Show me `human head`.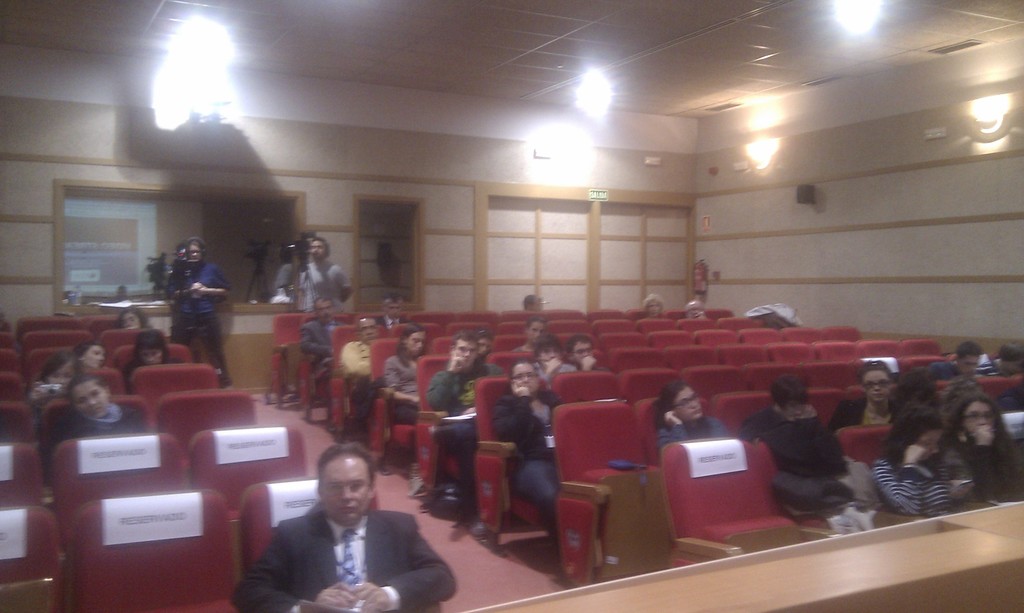
`human head` is here: <box>770,375,810,420</box>.
